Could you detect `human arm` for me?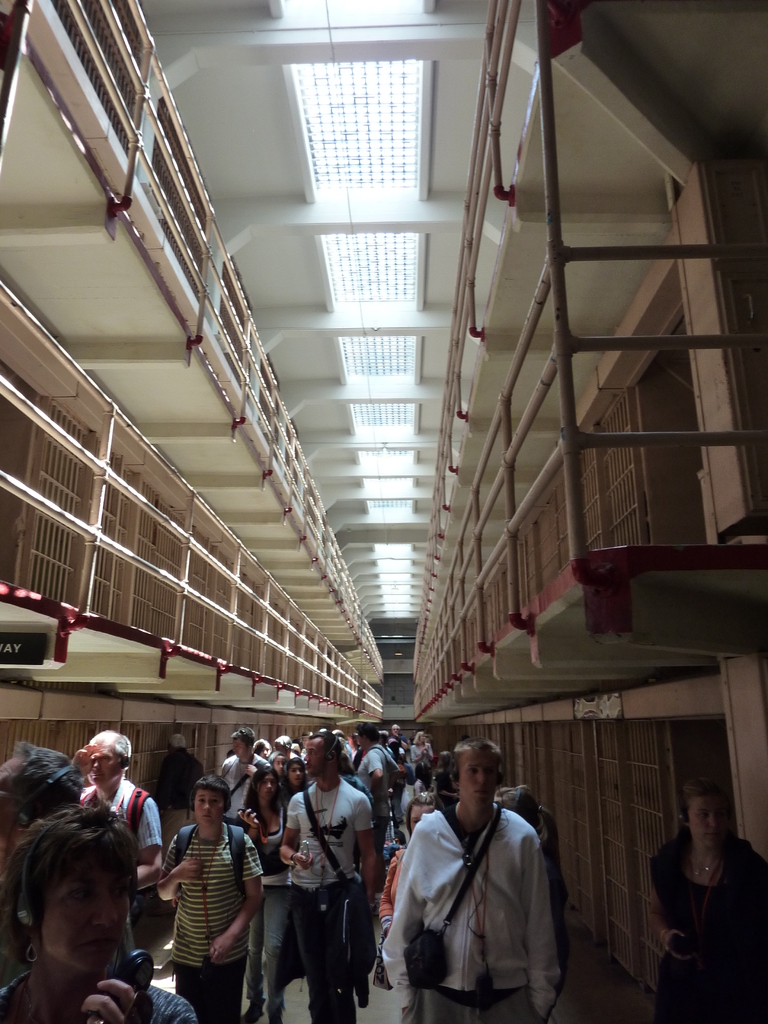
Detection result: {"x1": 128, "y1": 798, "x2": 175, "y2": 889}.
